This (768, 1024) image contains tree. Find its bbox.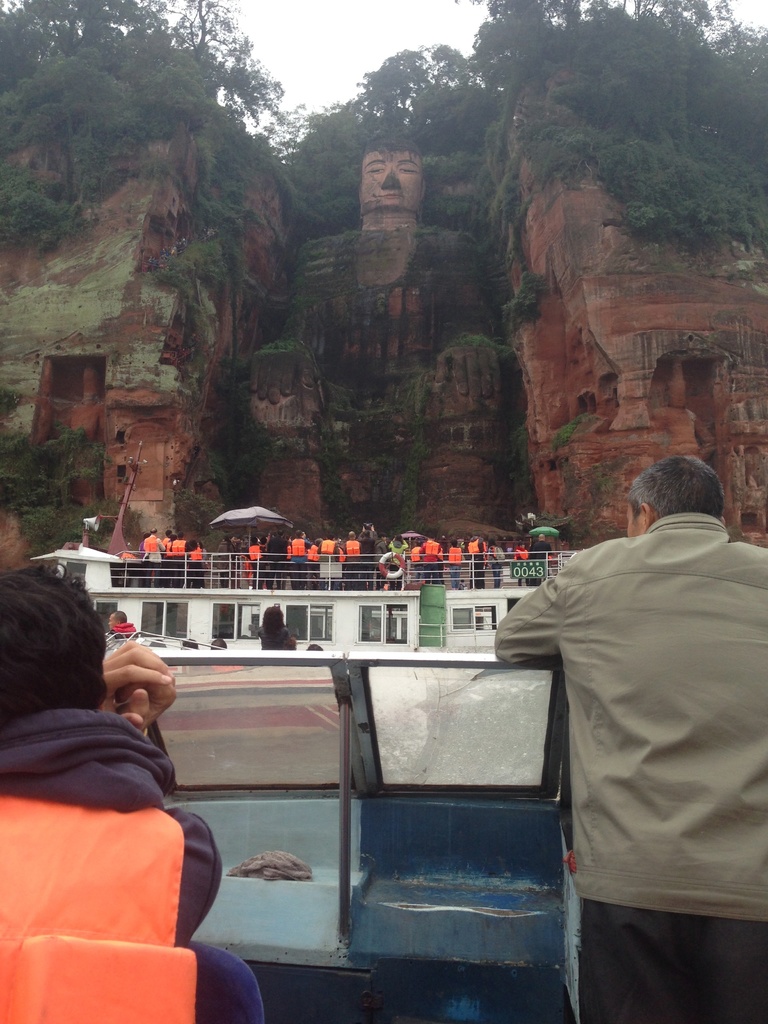
Rect(0, 384, 33, 513).
